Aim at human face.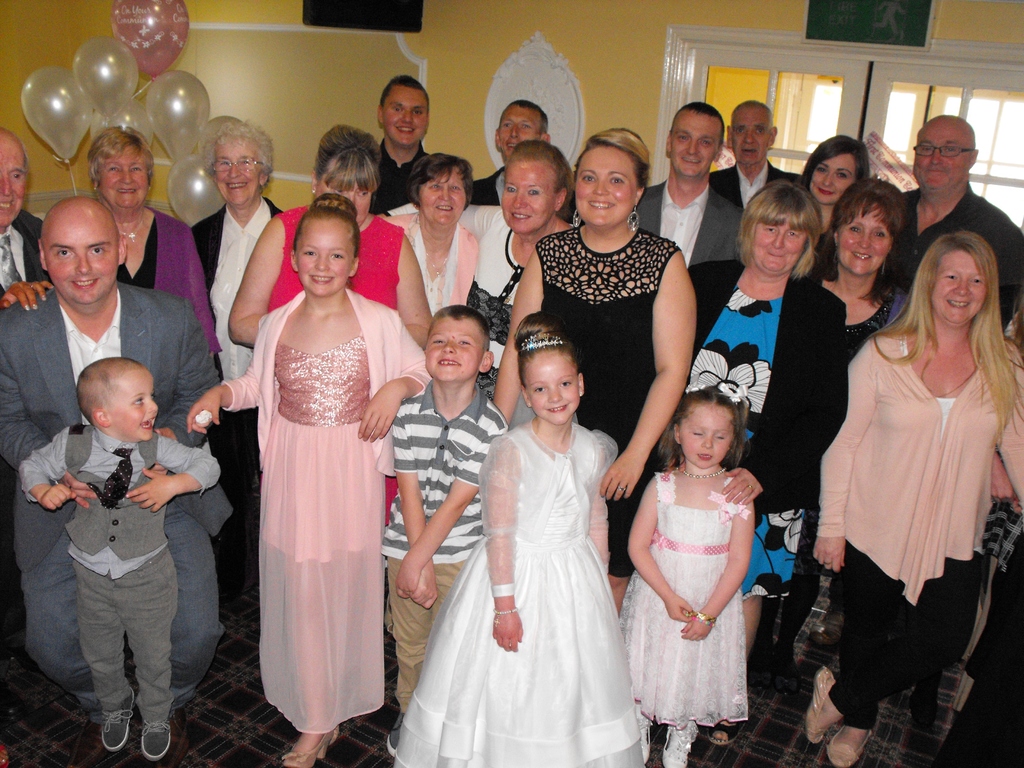
Aimed at region(417, 167, 470, 227).
